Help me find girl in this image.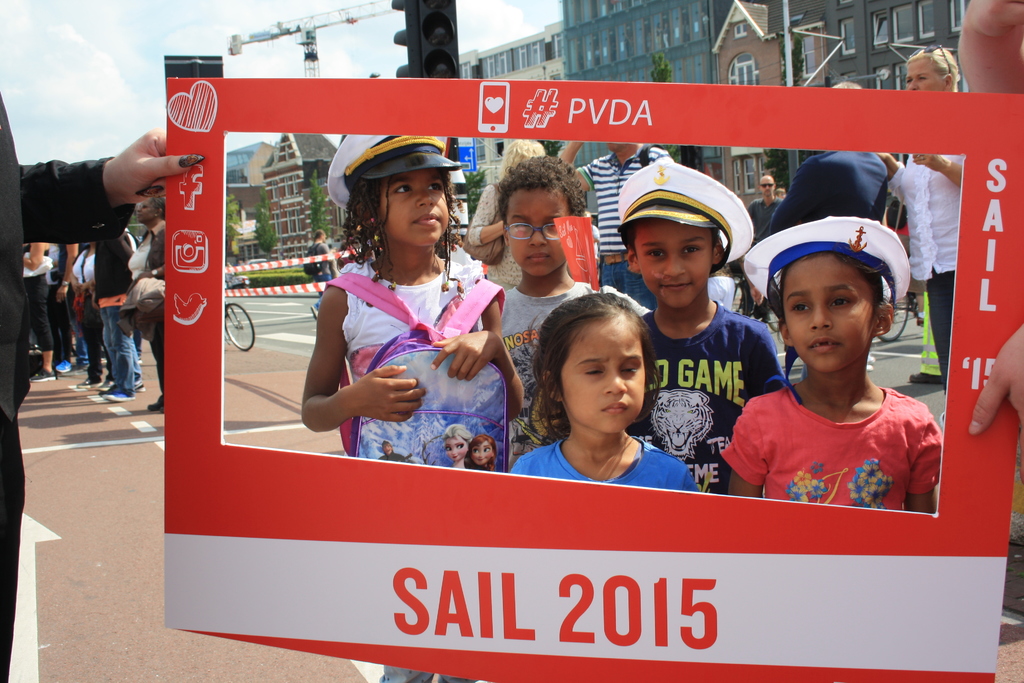
Found it: (x1=303, y1=134, x2=520, y2=682).
